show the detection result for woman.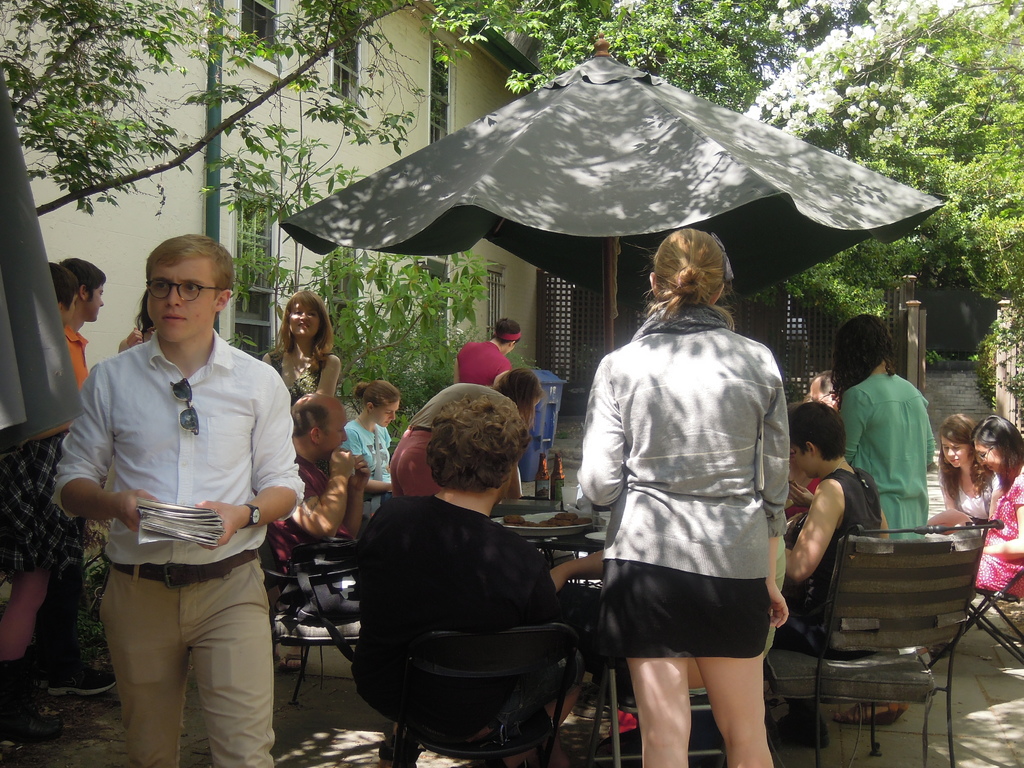
{"left": 341, "top": 377, "right": 401, "bottom": 509}.
